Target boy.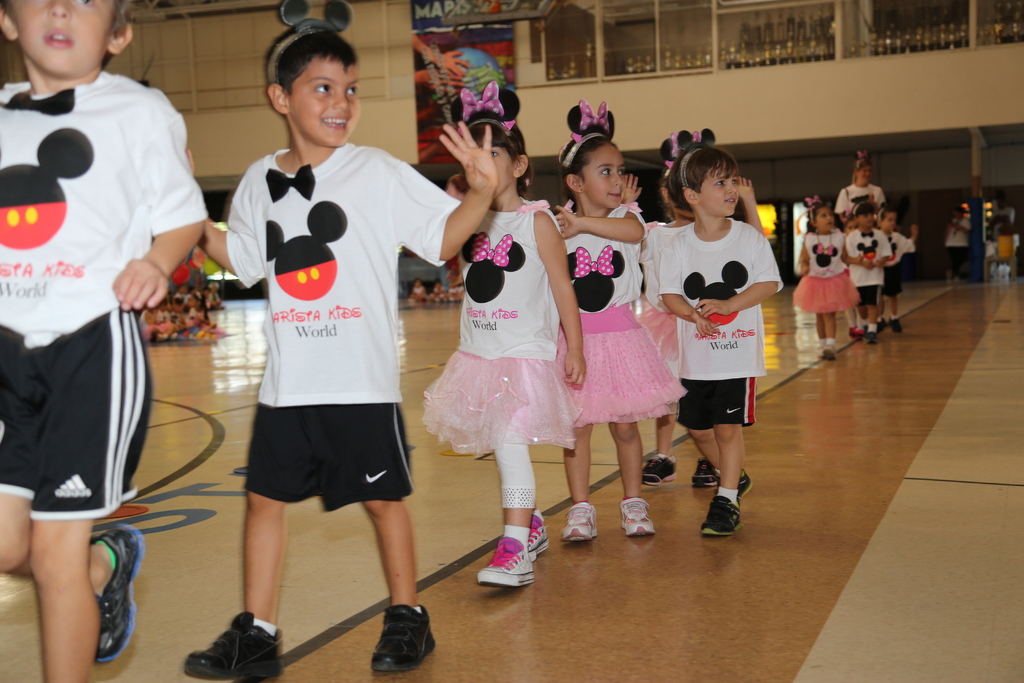
Target region: [left=661, top=148, right=783, bottom=534].
